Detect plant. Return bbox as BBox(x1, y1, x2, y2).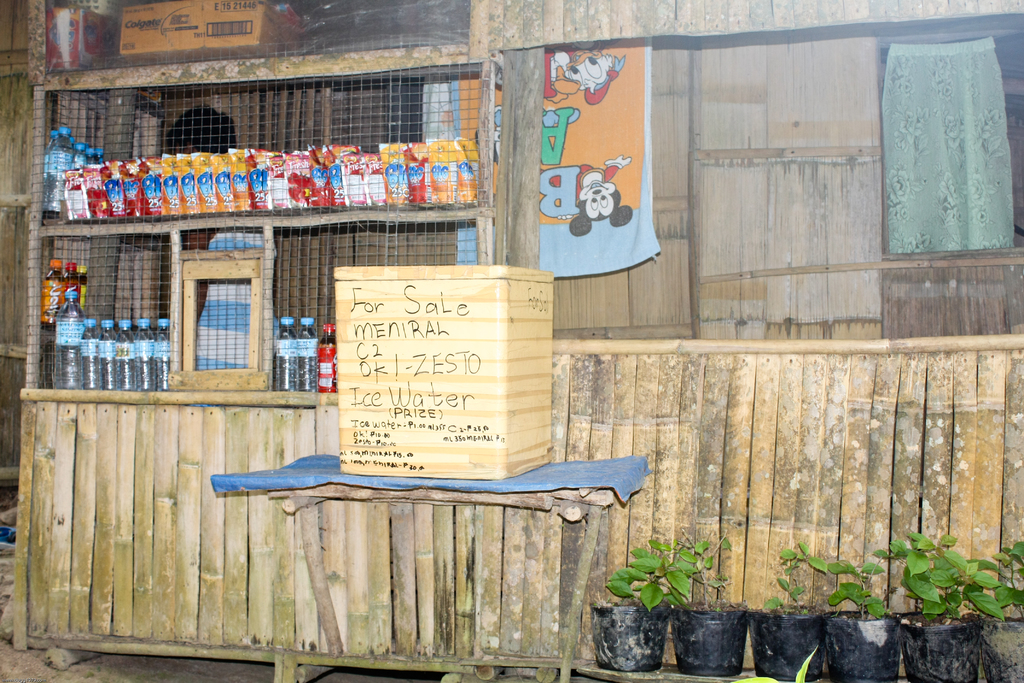
BBox(971, 534, 1023, 623).
